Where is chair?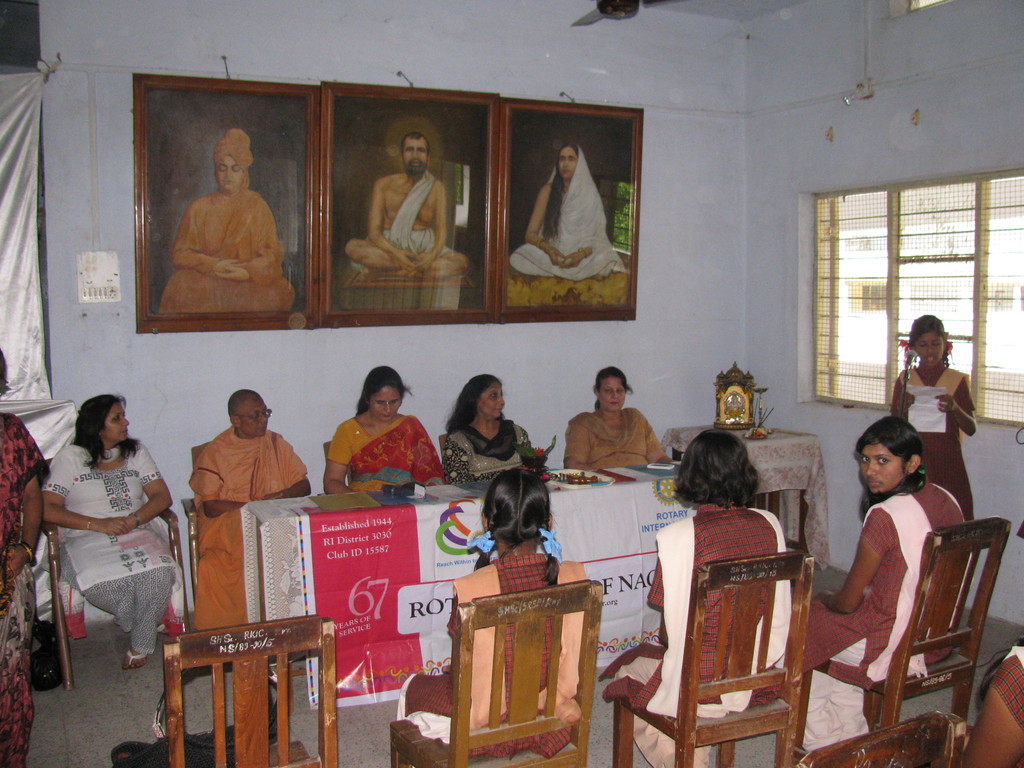
<region>179, 442, 213, 610</region>.
